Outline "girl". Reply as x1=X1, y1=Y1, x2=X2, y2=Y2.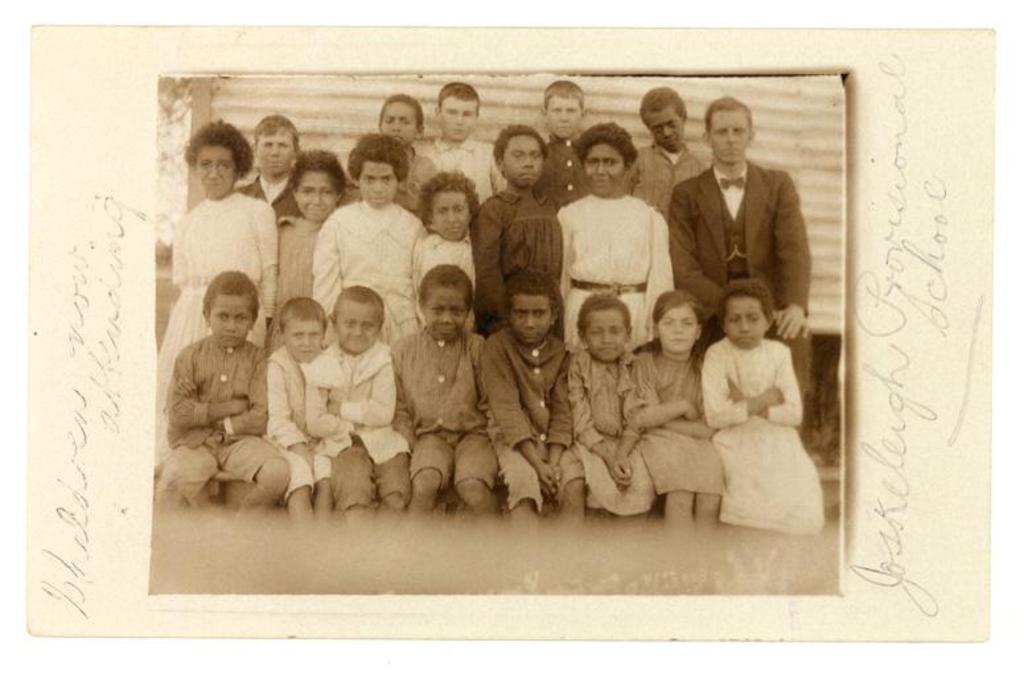
x1=629, y1=291, x2=728, y2=523.
